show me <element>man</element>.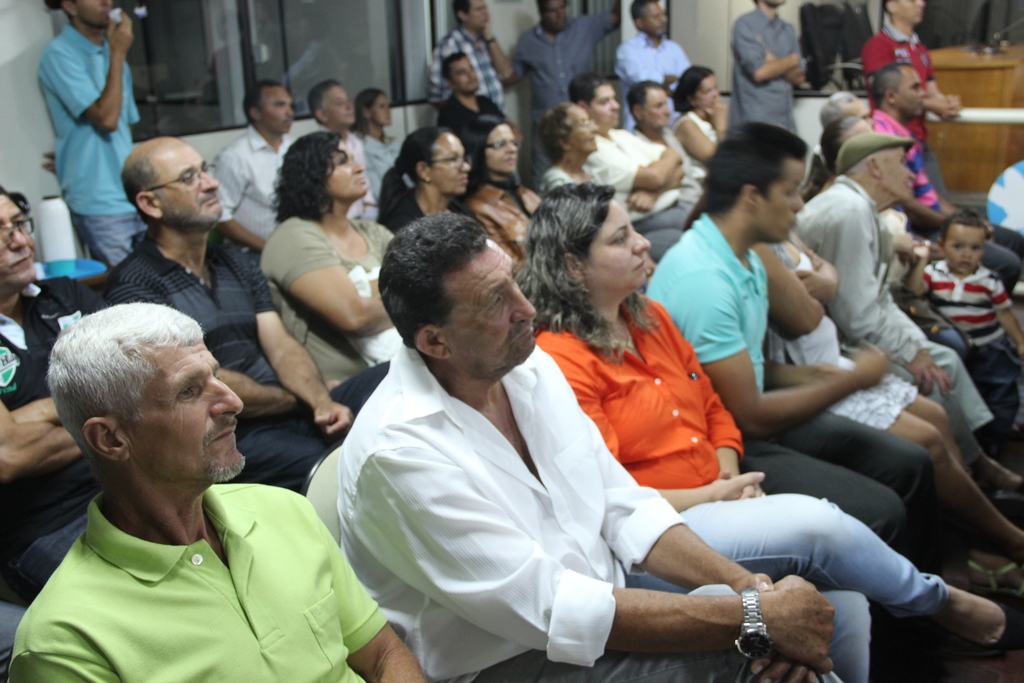
<element>man</element> is here: (643, 115, 937, 548).
